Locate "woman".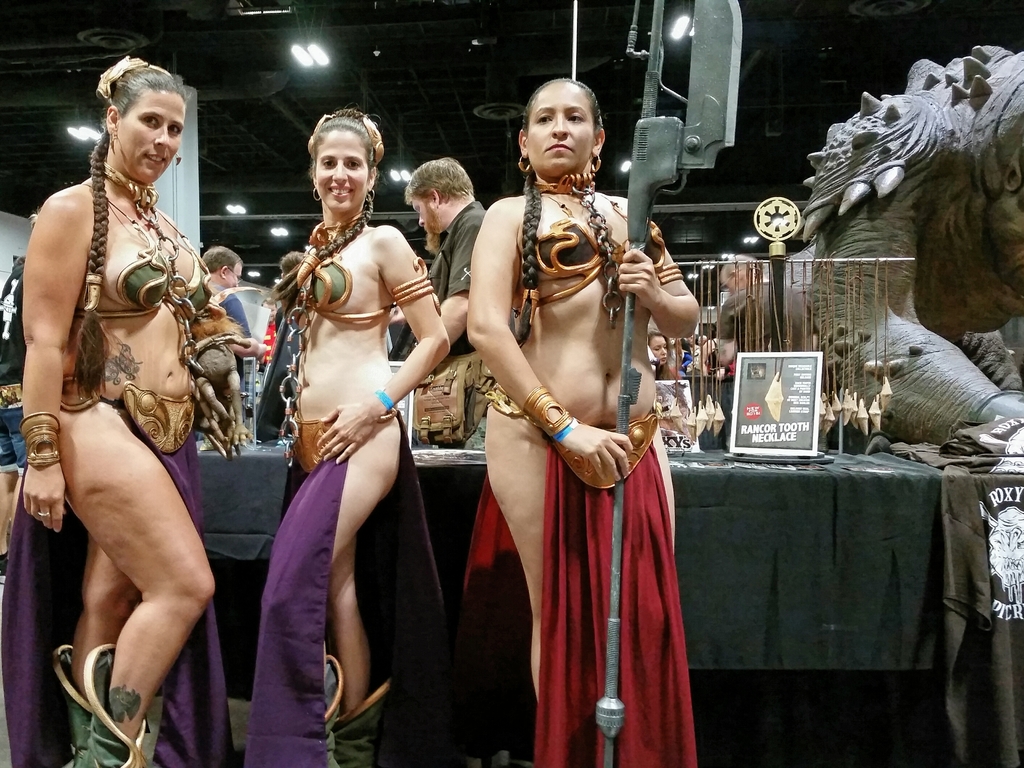
Bounding box: select_region(15, 57, 209, 767).
